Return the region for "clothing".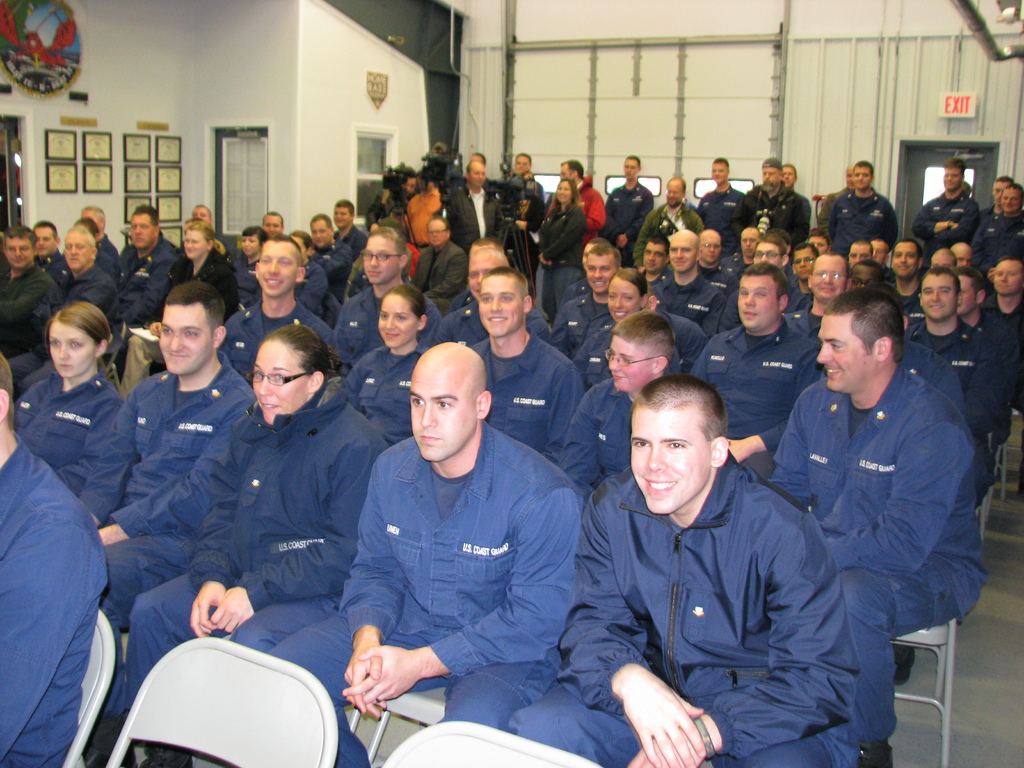
310,237,352,304.
